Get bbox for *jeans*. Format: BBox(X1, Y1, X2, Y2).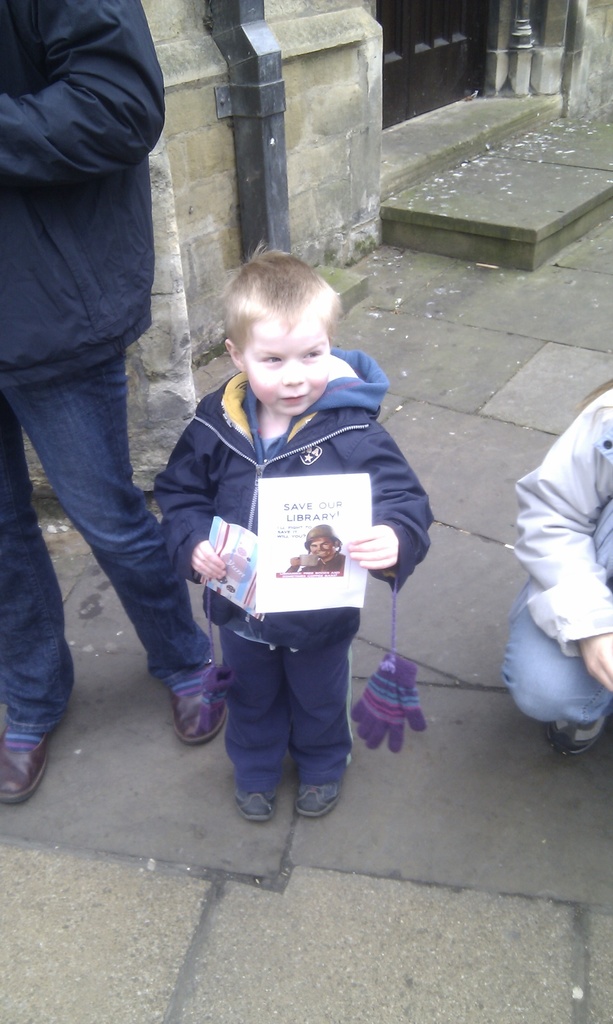
BBox(0, 346, 225, 720).
